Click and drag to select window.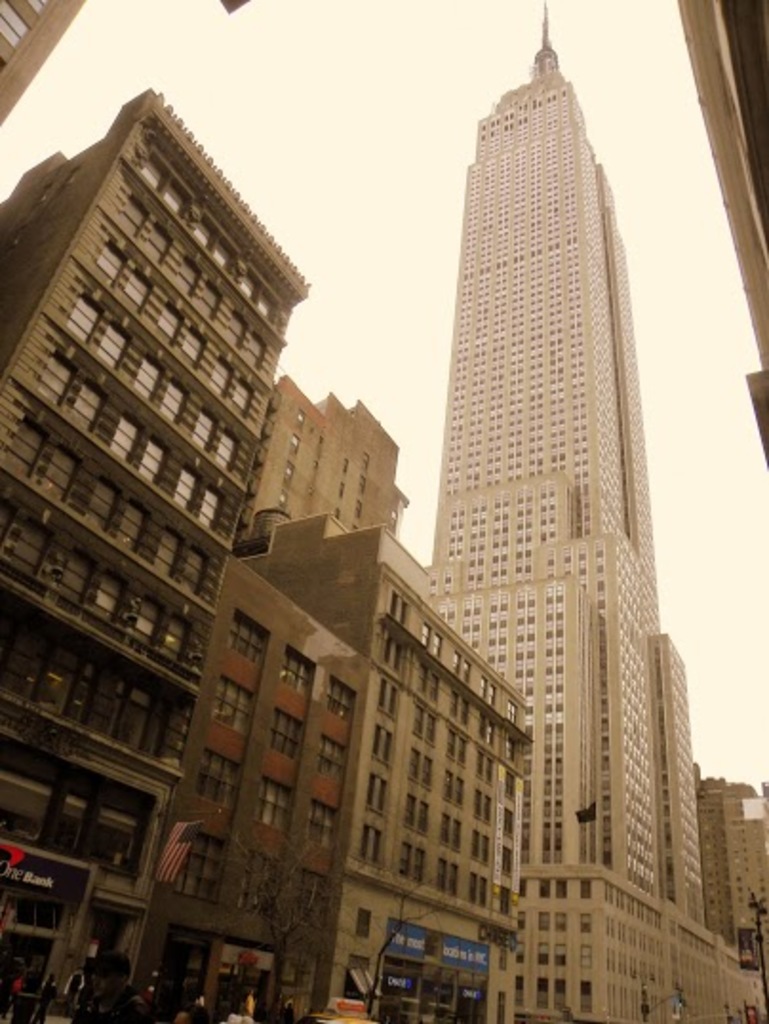
Selection: 272/706/303/767.
